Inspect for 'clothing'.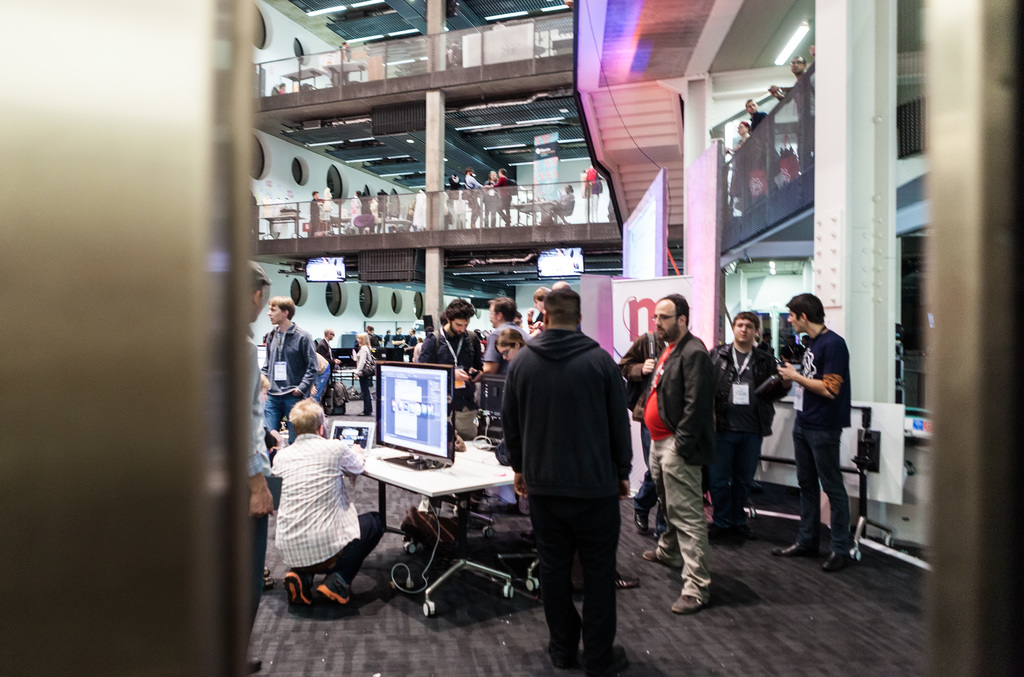
Inspection: 792:333:851:553.
